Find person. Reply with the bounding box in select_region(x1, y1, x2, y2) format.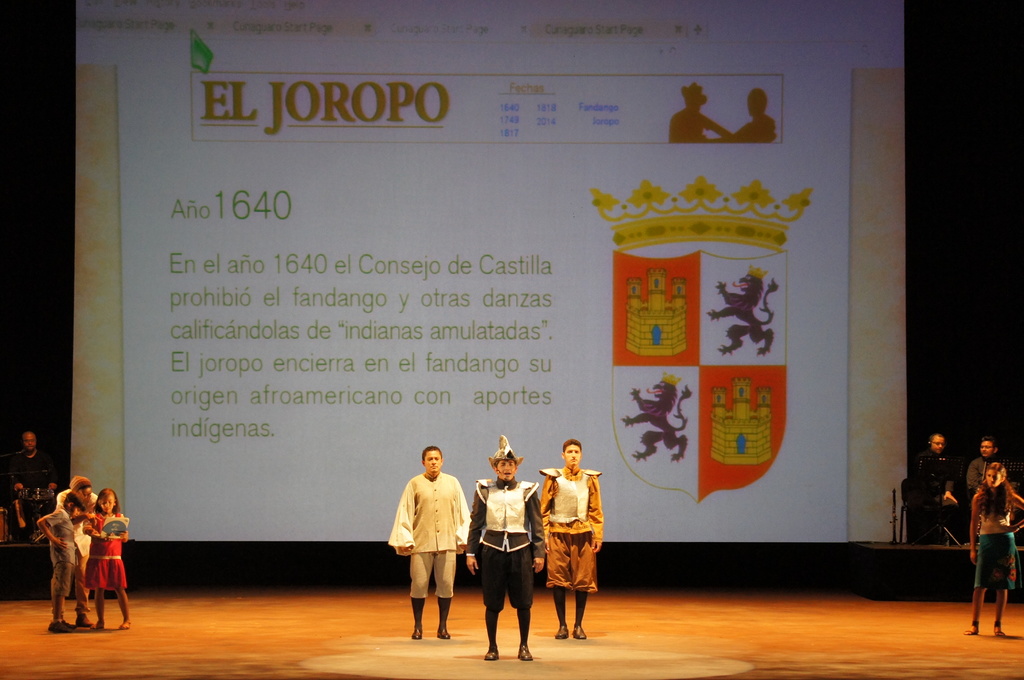
select_region(12, 432, 57, 573).
